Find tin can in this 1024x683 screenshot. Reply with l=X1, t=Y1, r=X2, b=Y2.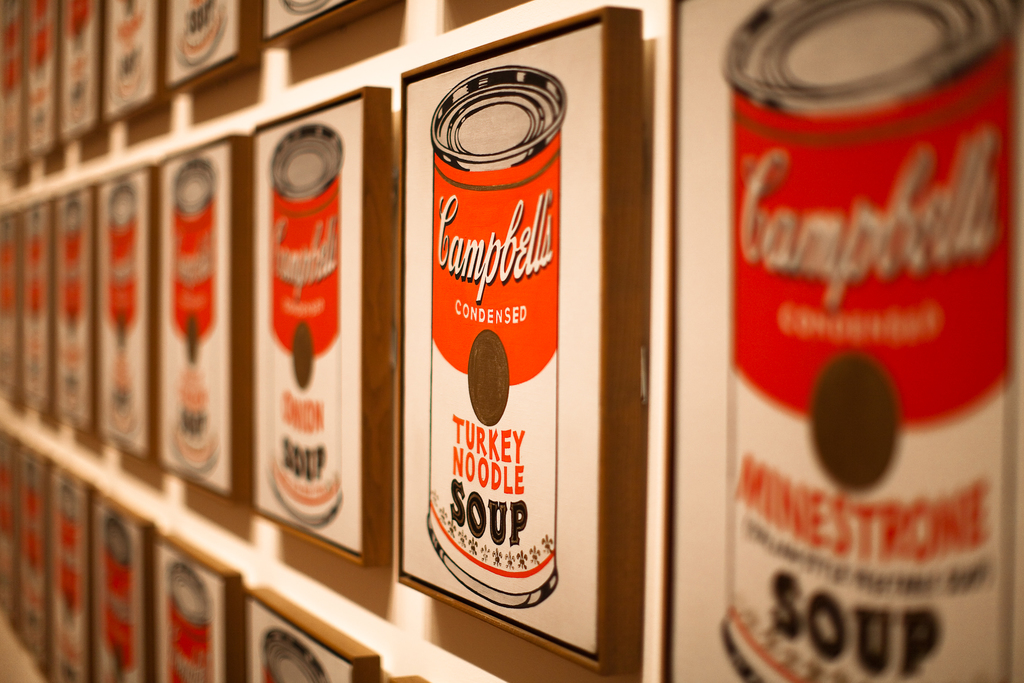
l=0, t=0, r=1023, b=682.
